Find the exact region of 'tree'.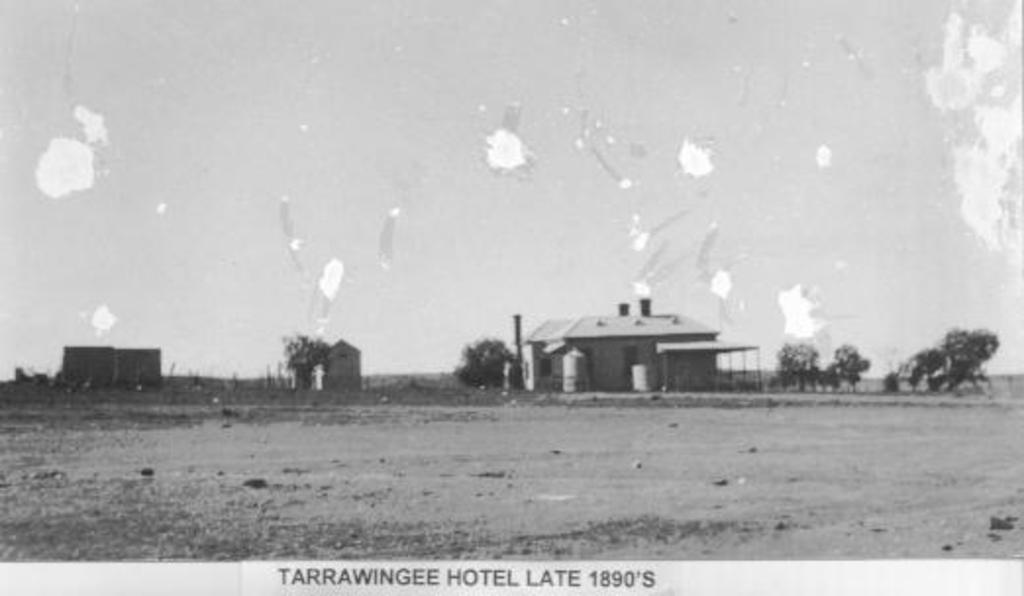
Exact region: x1=896 y1=314 x2=1006 y2=396.
